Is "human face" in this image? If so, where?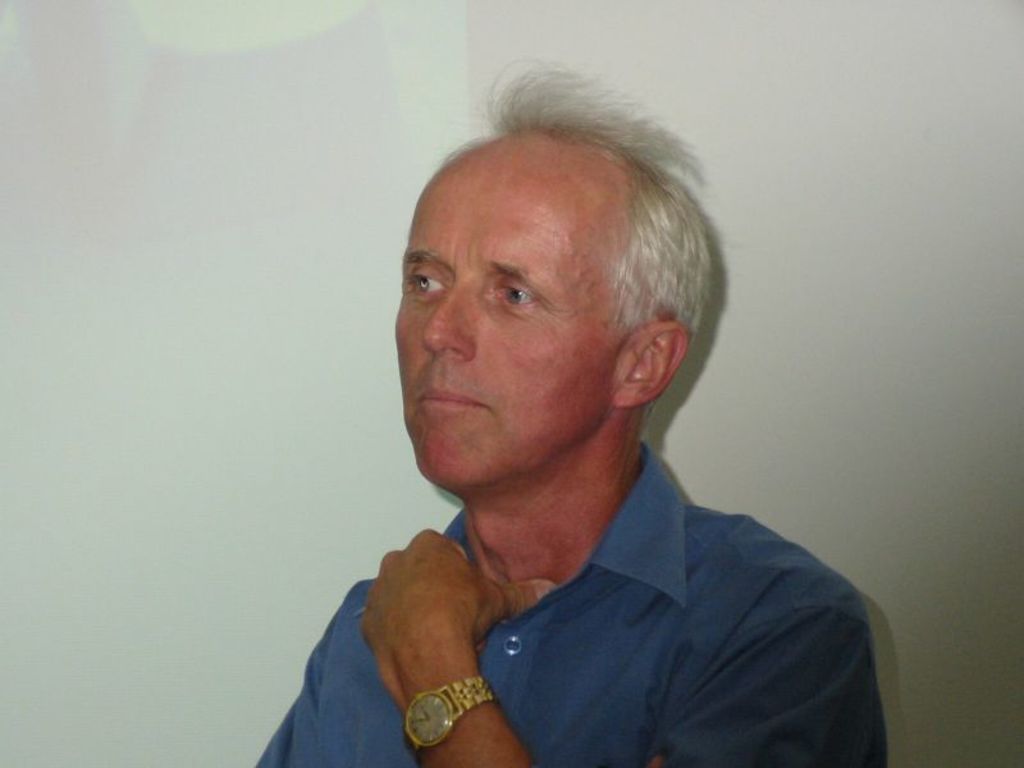
Yes, at 390/159/620/493.
